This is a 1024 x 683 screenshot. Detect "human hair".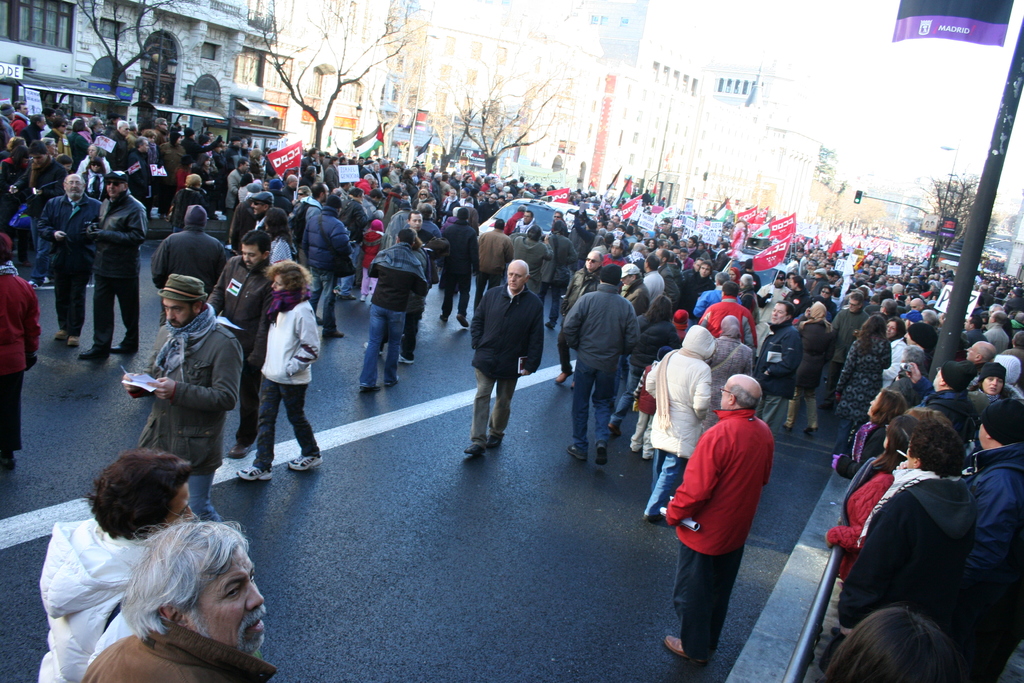
crop(84, 454, 183, 554).
